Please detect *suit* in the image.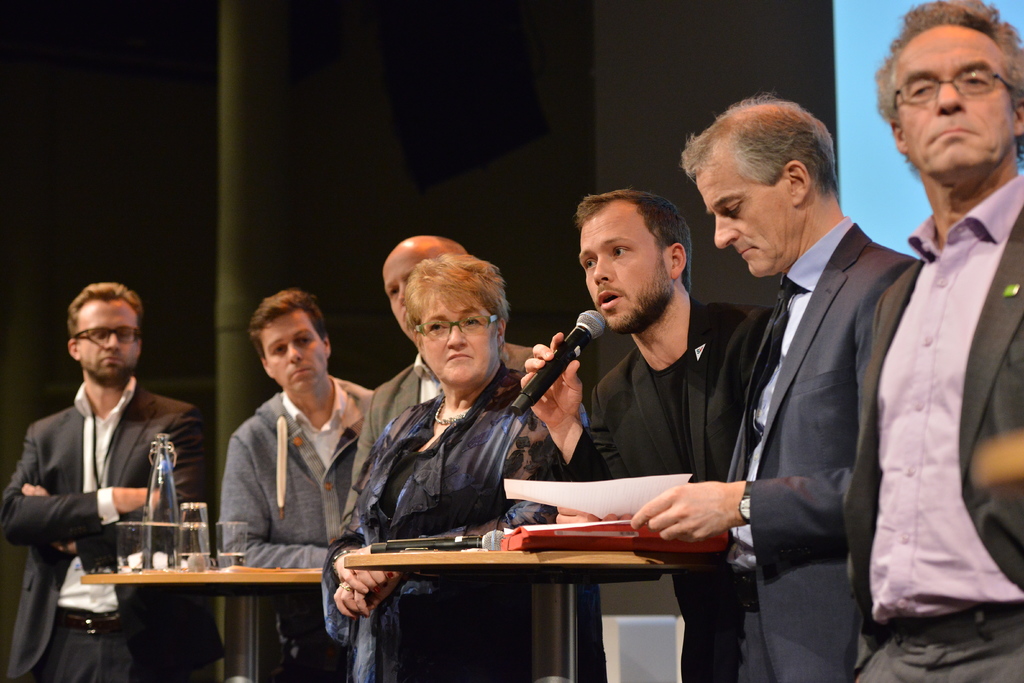
x1=648, y1=129, x2=957, y2=664.
